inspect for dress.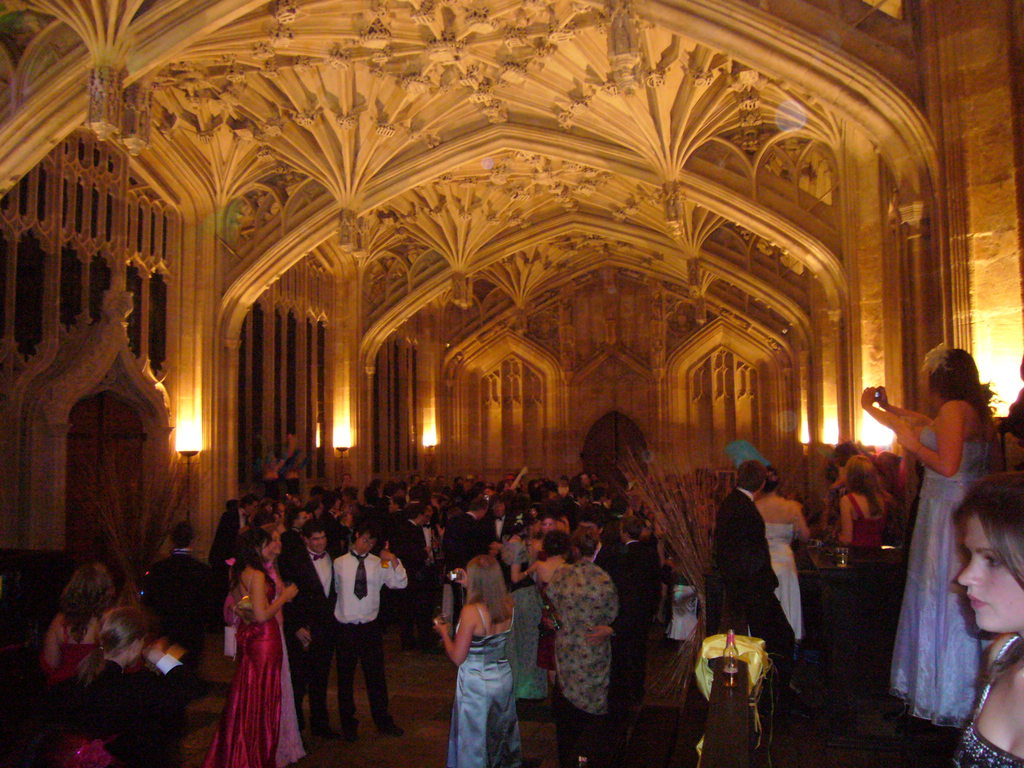
Inspection: region(445, 602, 524, 767).
